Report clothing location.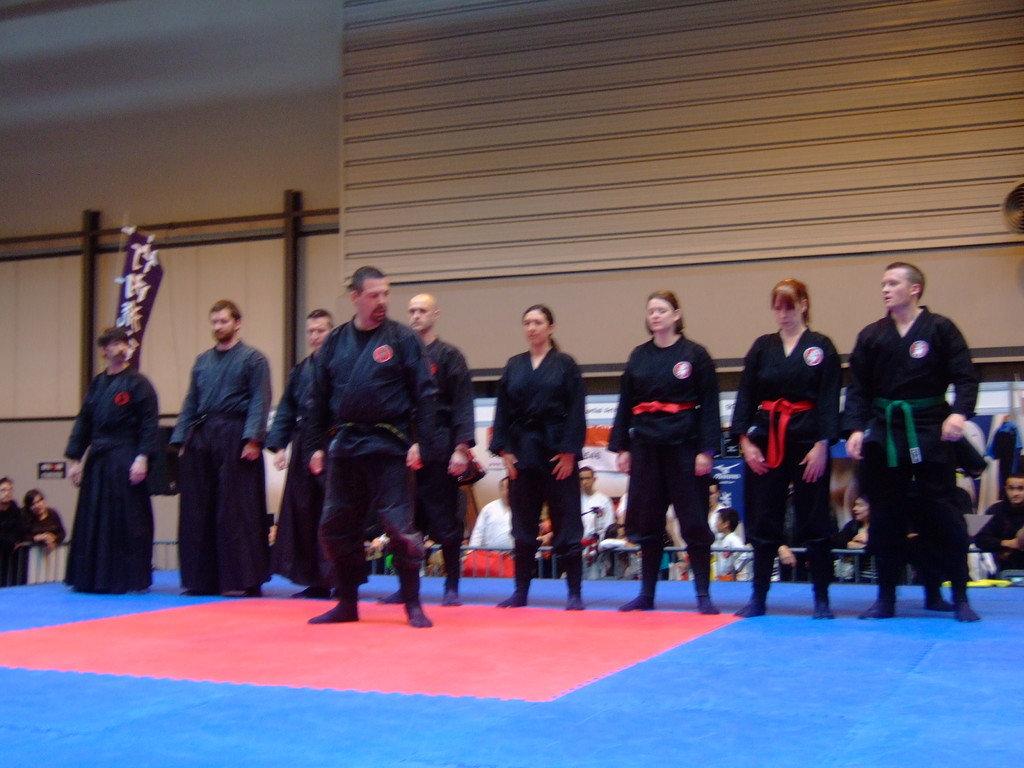
Report: 305 310 444 606.
